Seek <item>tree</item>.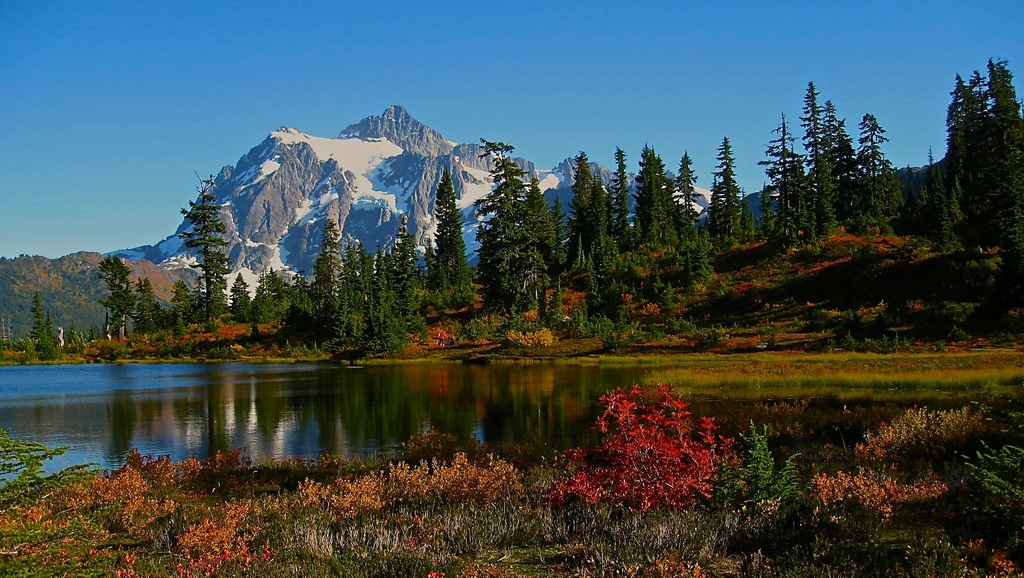
[left=324, top=227, right=376, bottom=349].
